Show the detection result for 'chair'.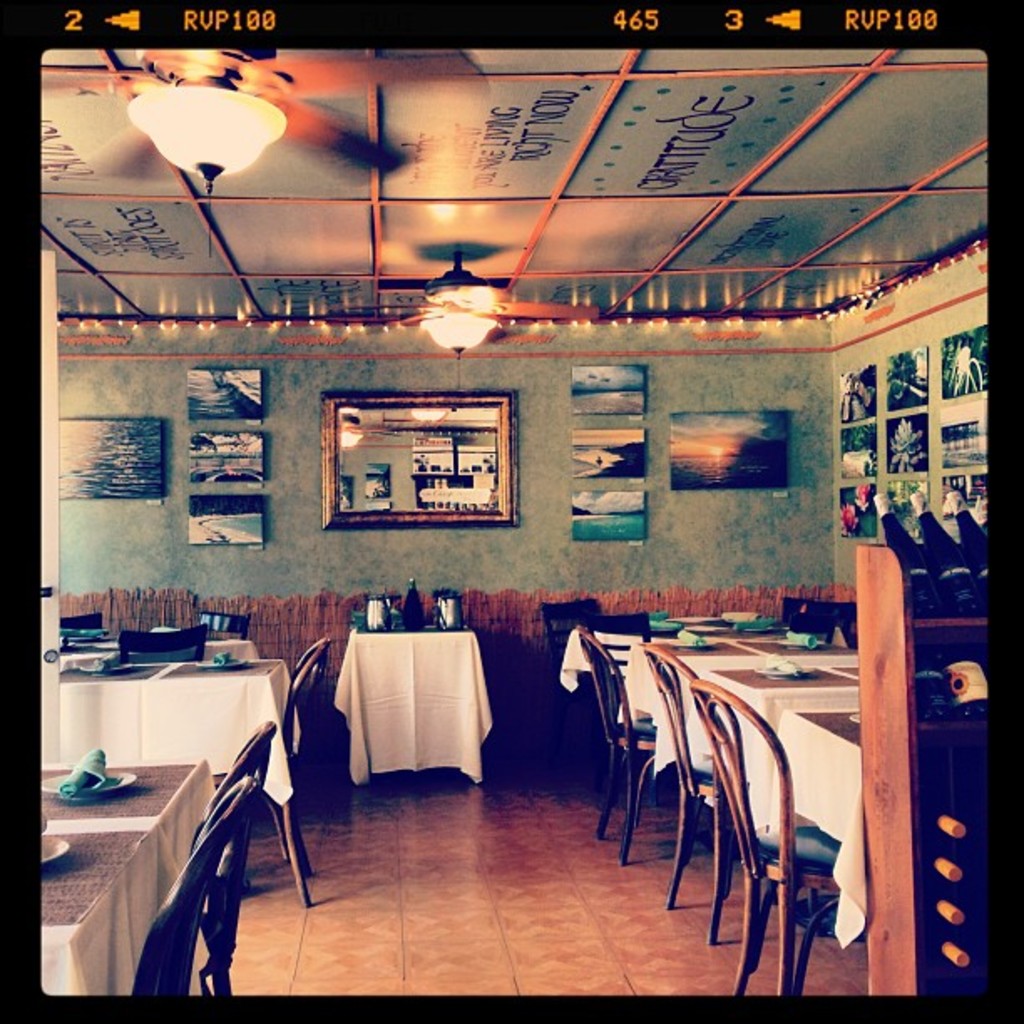
rect(587, 611, 646, 796).
